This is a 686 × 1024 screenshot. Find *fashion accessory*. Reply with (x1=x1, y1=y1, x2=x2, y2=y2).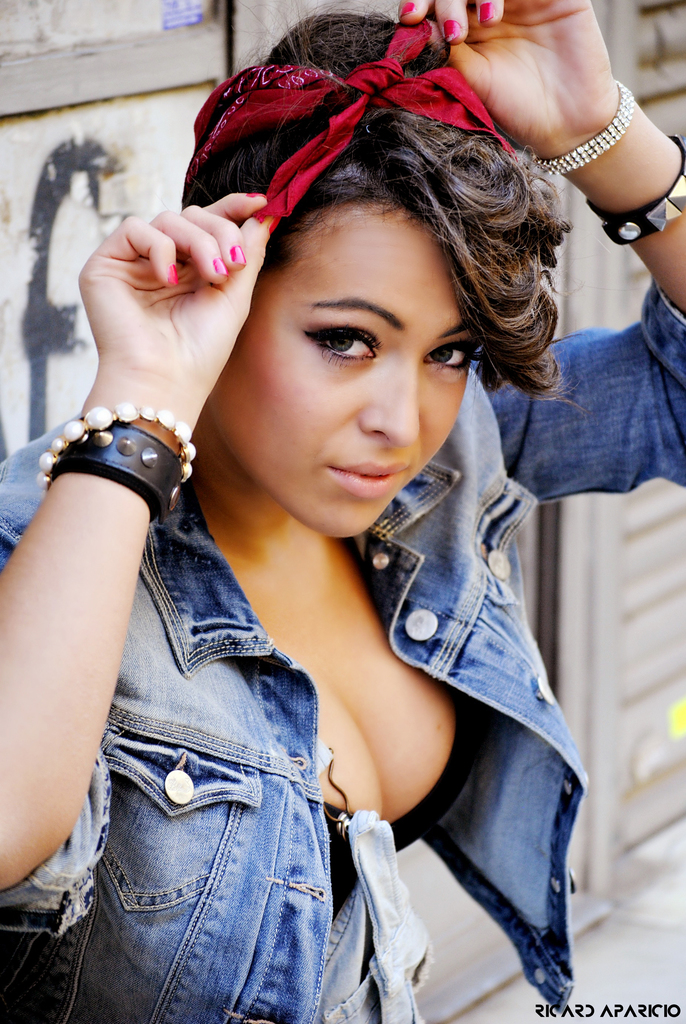
(x1=535, y1=75, x2=641, y2=194).
